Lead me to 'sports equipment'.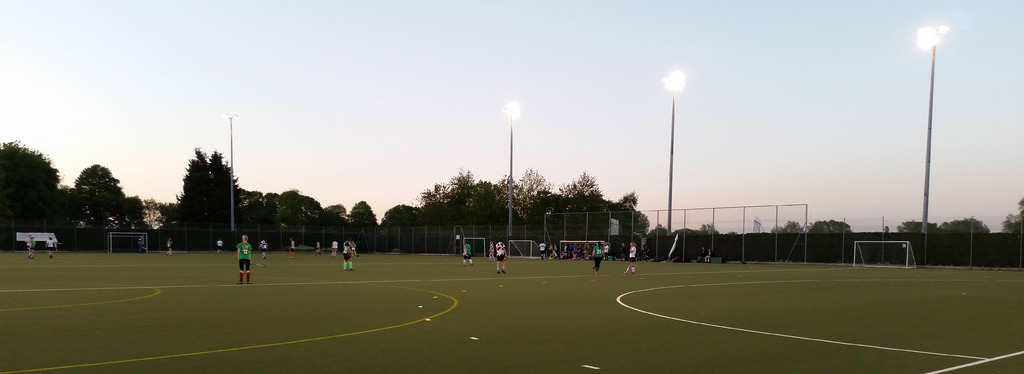
Lead to <bbox>853, 242, 918, 270</bbox>.
